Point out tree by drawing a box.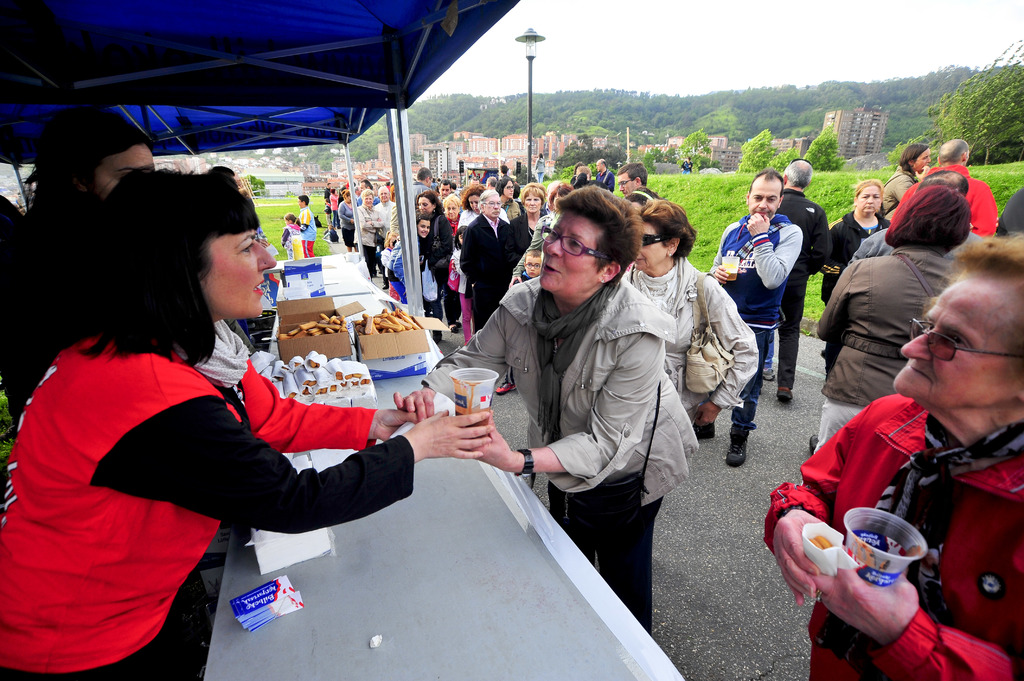
(x1=688, y1=100, x2=742, y2=140).
